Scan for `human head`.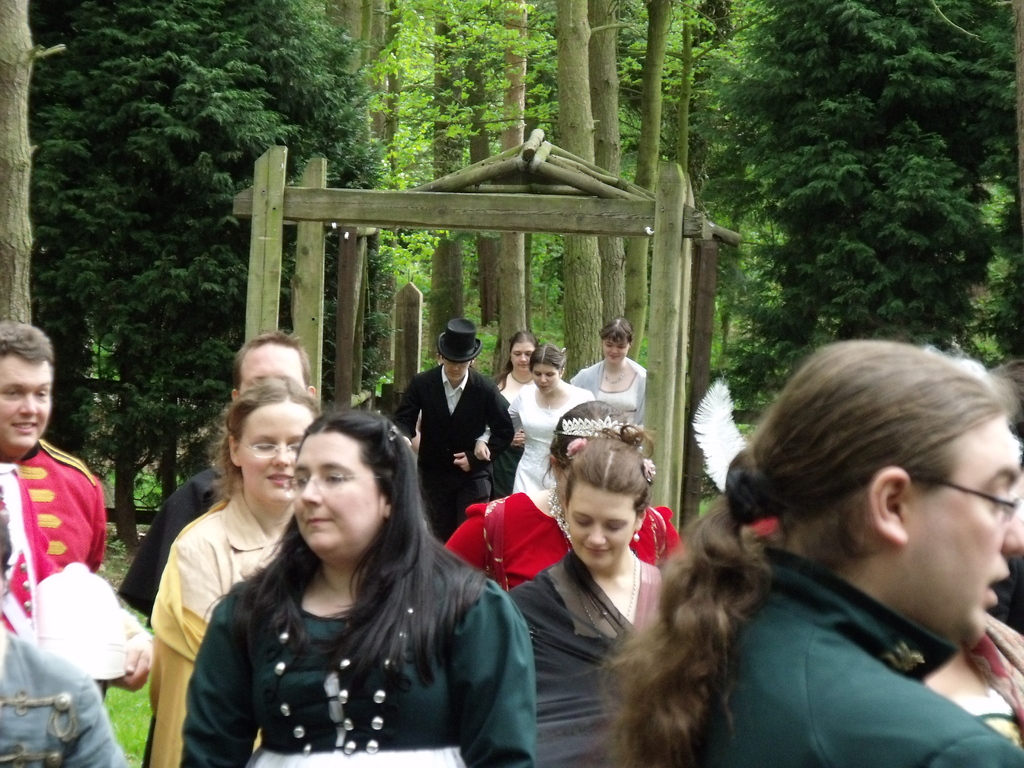
Scan result: 286:404:418:569.
